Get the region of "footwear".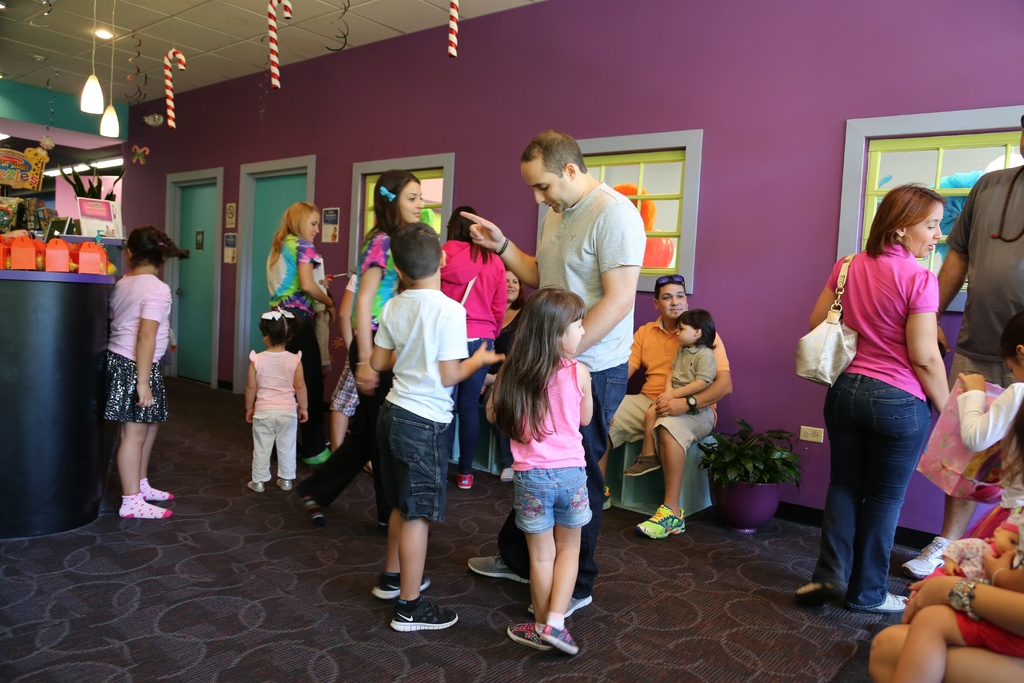
bbox(458, 472, 474, 488).
